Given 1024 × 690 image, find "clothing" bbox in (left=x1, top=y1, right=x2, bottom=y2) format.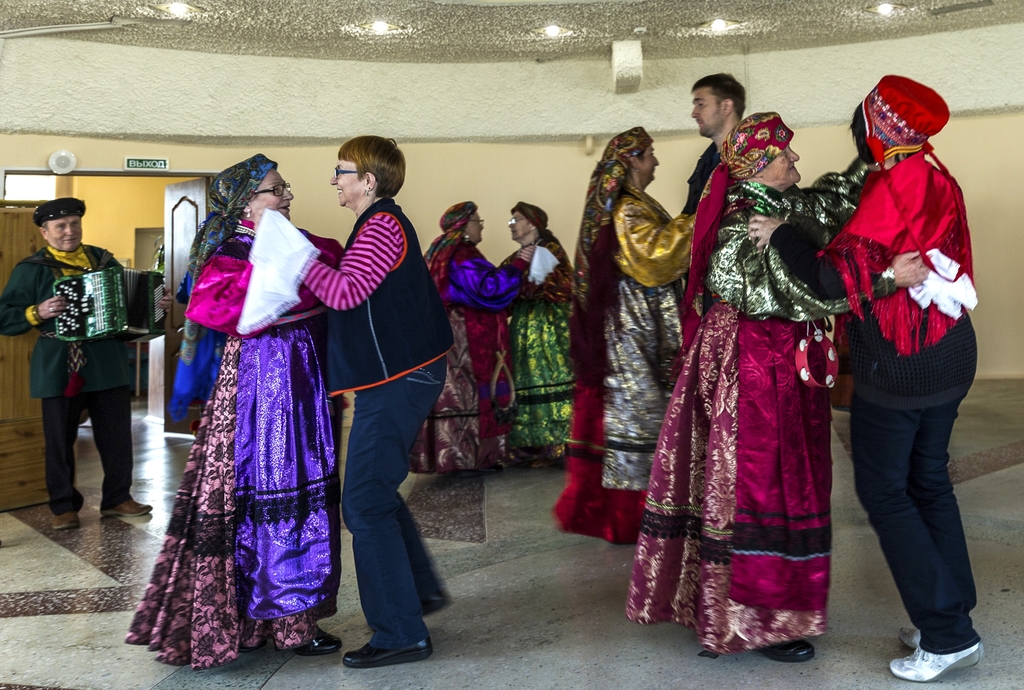
(left=643, top=138, right=853, bottom=648).
